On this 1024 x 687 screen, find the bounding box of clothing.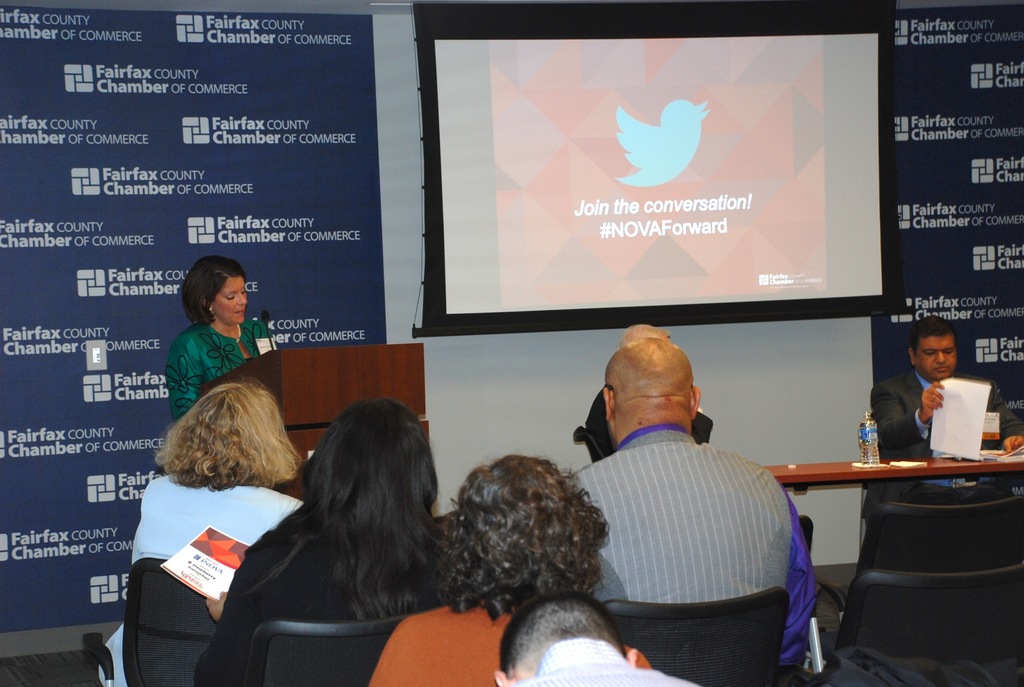
Bounding box: {"x1": 373, "y1": 594, "x2": 652, "y2": 686}.
